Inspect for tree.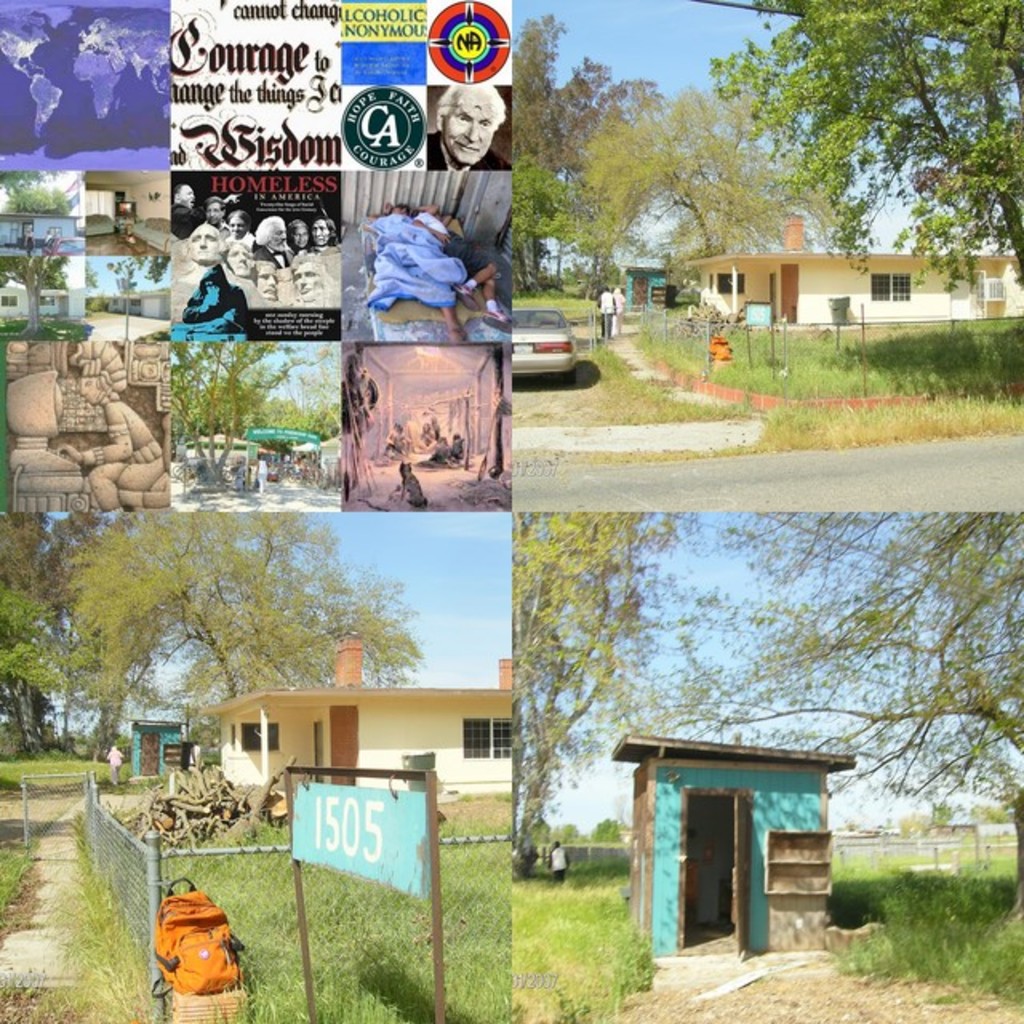
Inspection: 709, 0, 1022, 290.
